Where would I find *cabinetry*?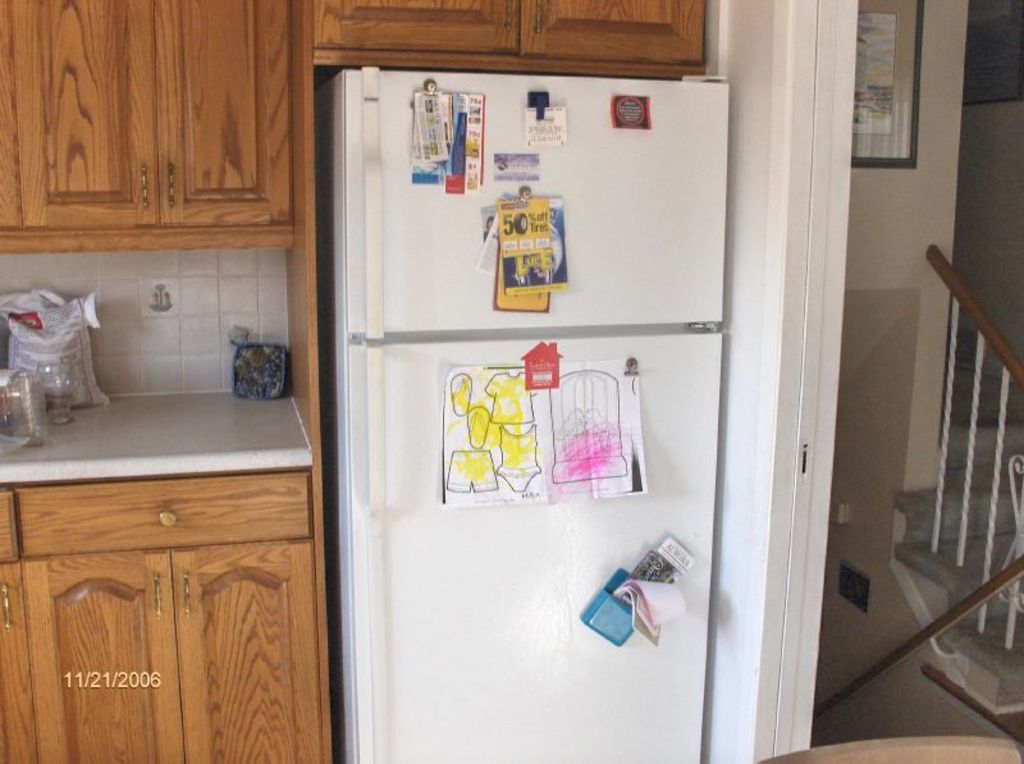
At BBox(301, 0, 710, 79).
